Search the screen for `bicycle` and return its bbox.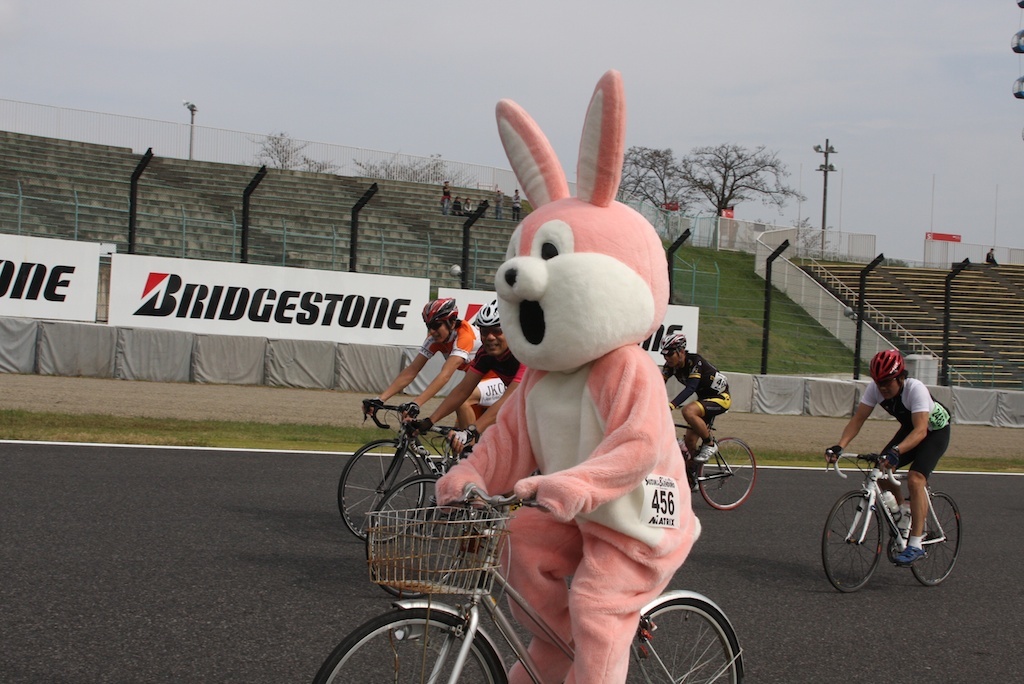
Found: 668,409,758,507.
